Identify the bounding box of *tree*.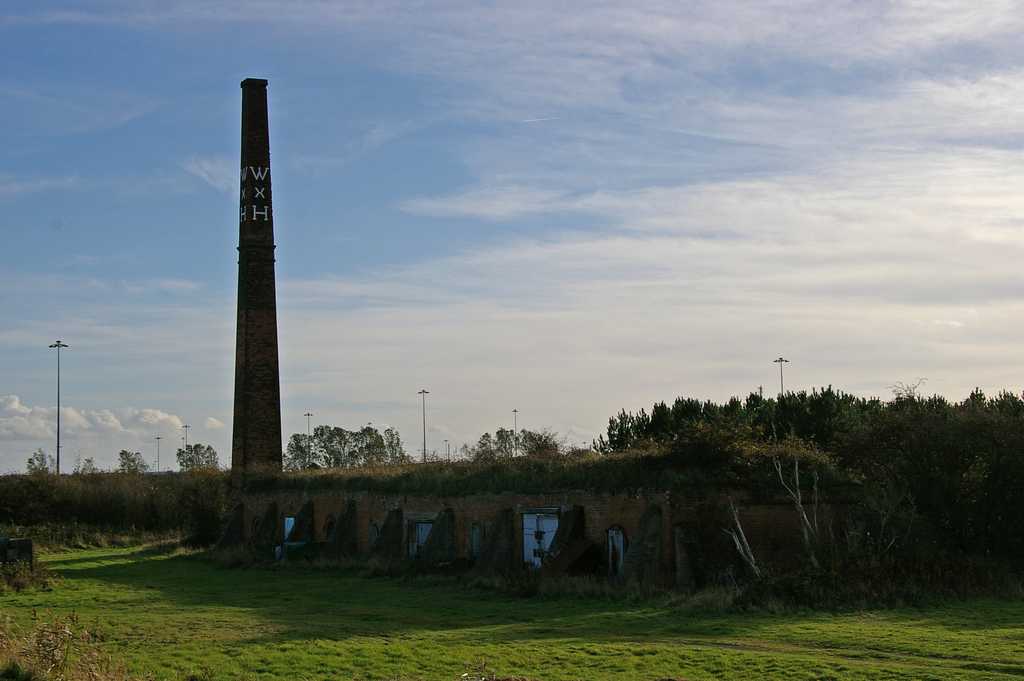
region(79, 459, 101, 479).
